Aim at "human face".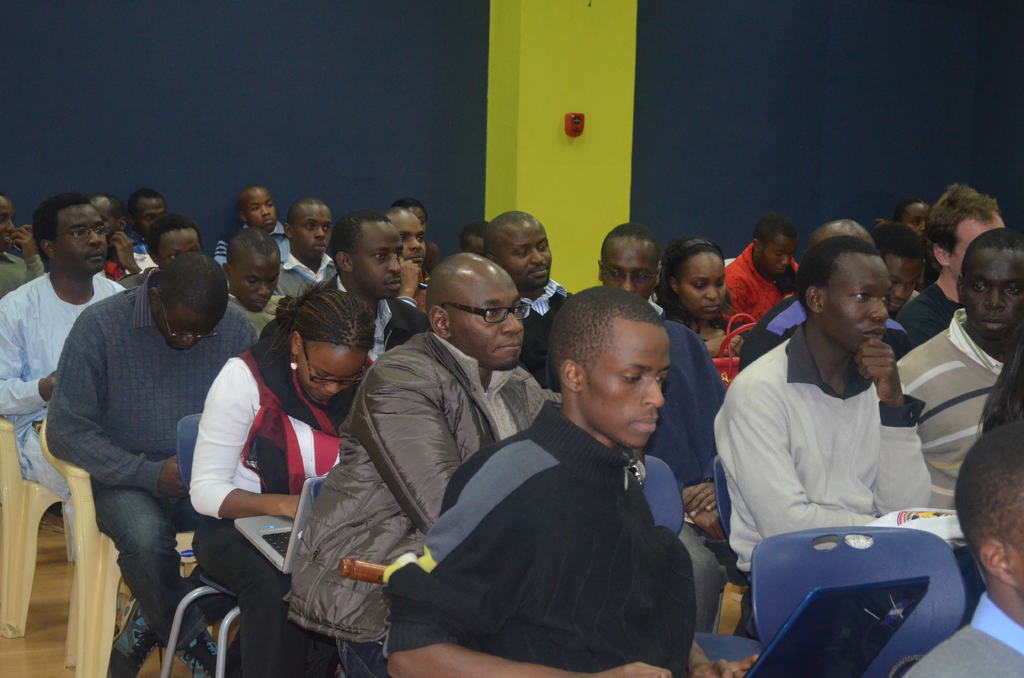
Aimed at locate(905, 204, 931, 243).
